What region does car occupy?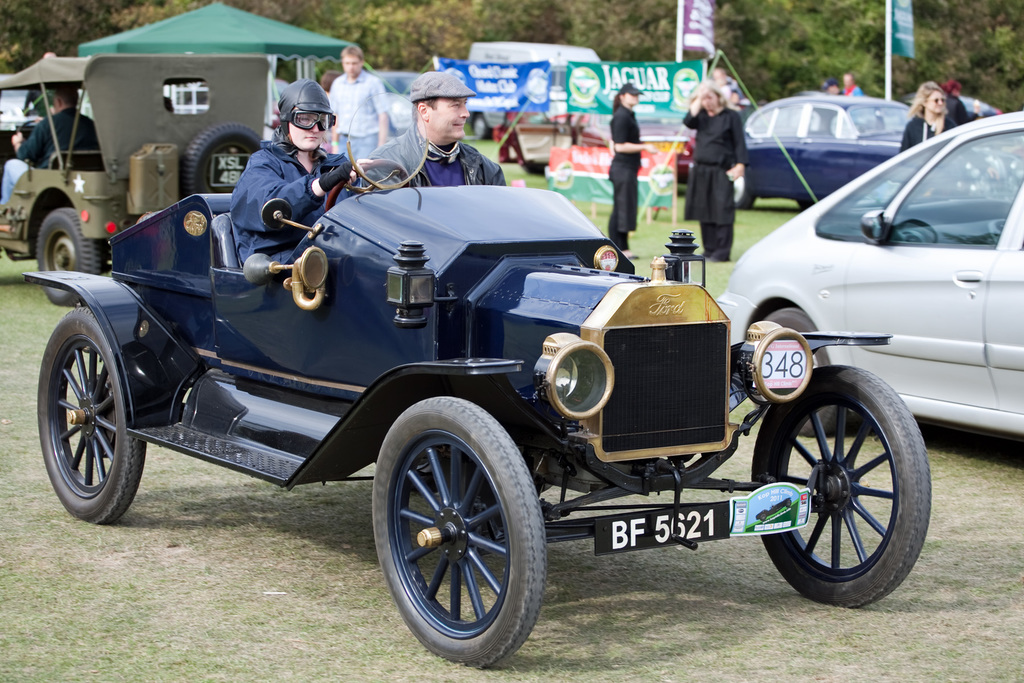
box(732, 95, 916, 210).
